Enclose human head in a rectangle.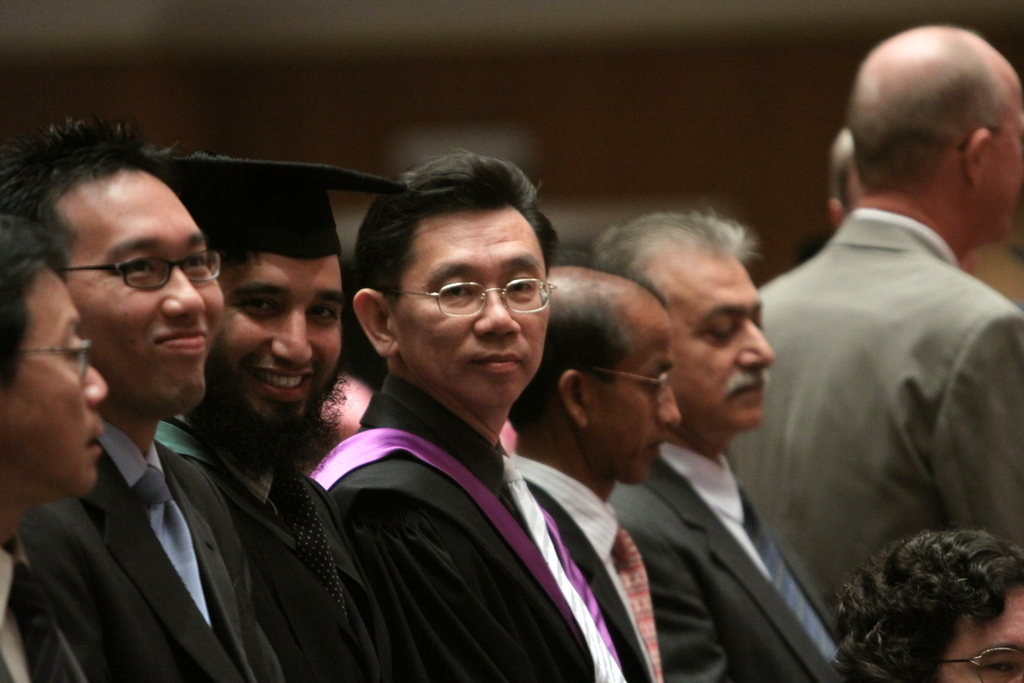
pyautogui.locateOnScreen(582, 213, 775, 438).
